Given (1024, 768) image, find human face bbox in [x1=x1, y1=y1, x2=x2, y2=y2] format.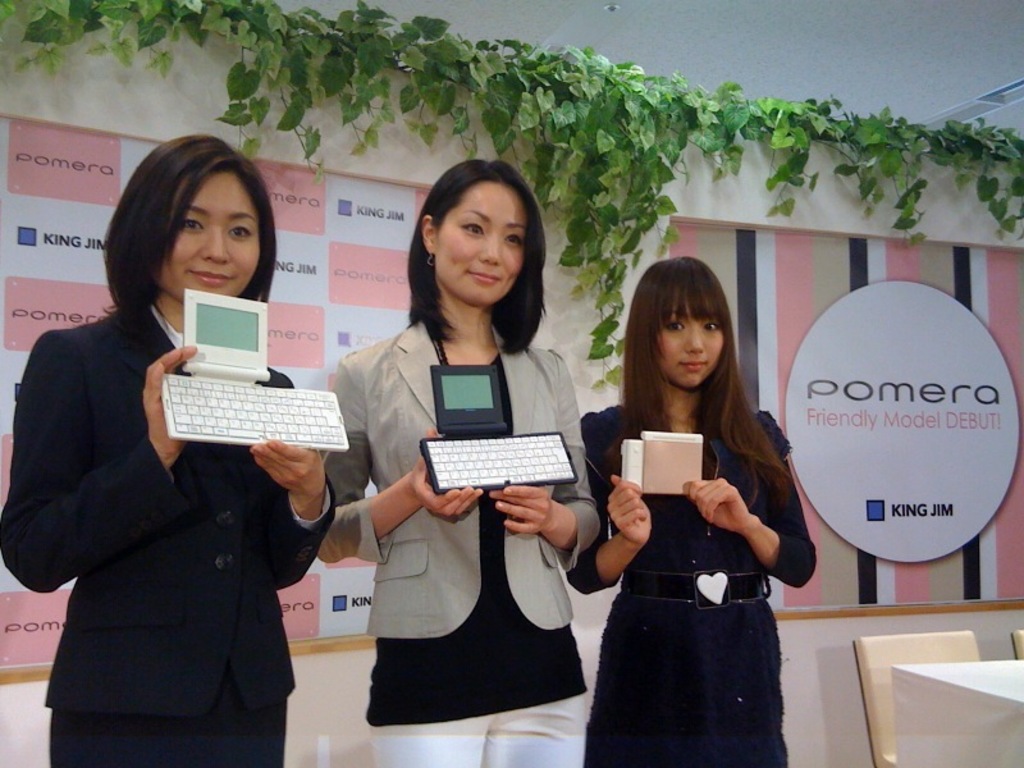
[x1=657, y1=298, x2=723, y2=383].
